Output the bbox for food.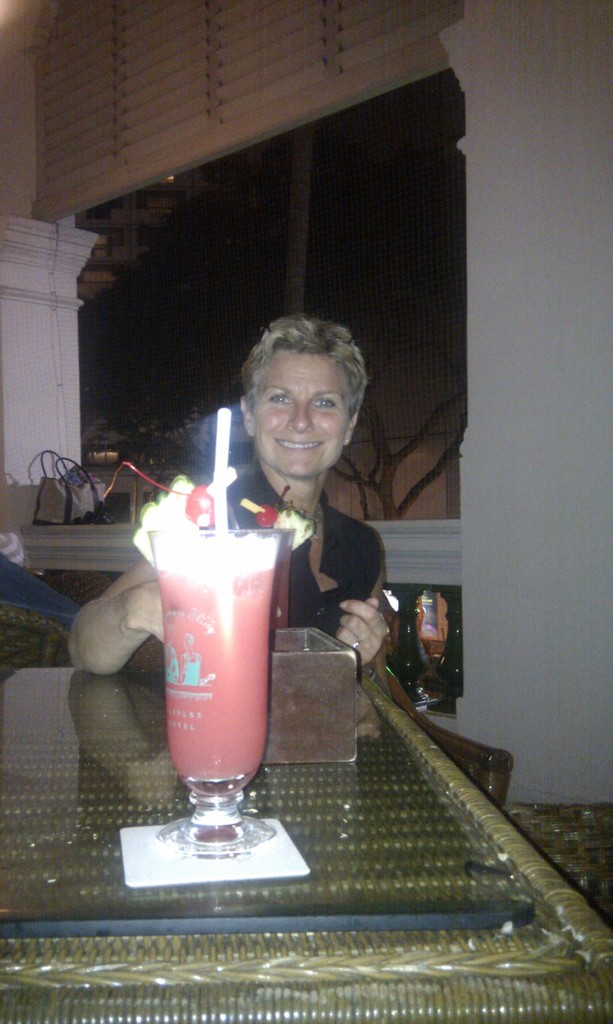
[x1=103, y1=462, x2=214, y2=529].
